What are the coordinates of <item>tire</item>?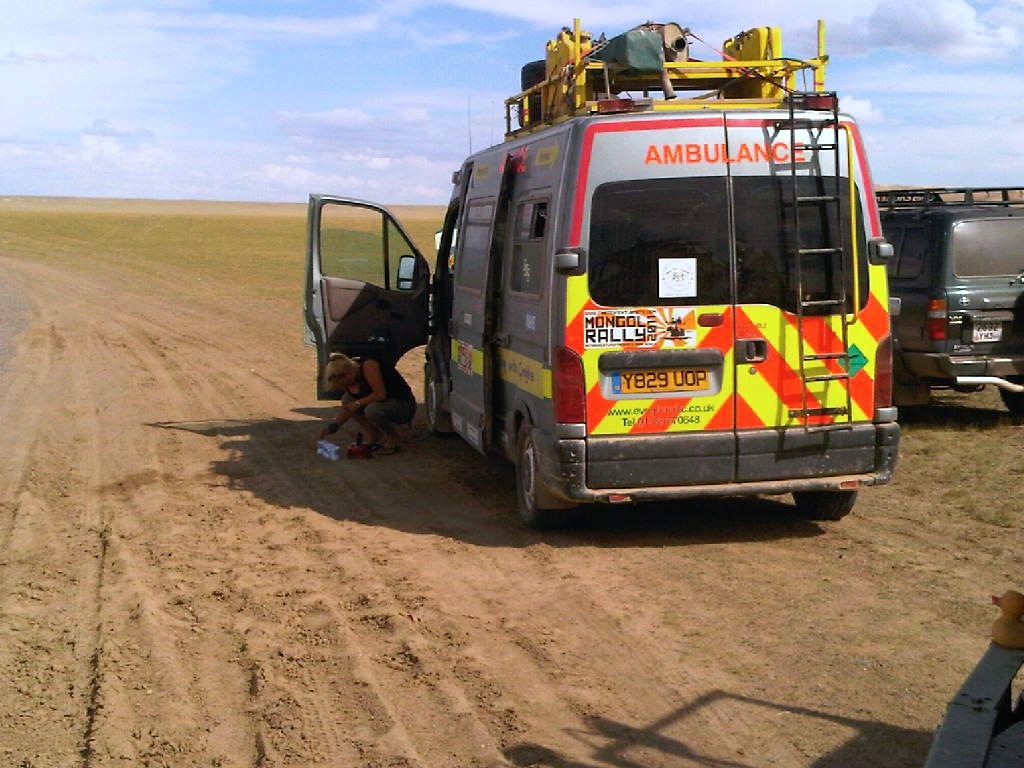
x1=513 y1=418 x2=552 y2=527.
